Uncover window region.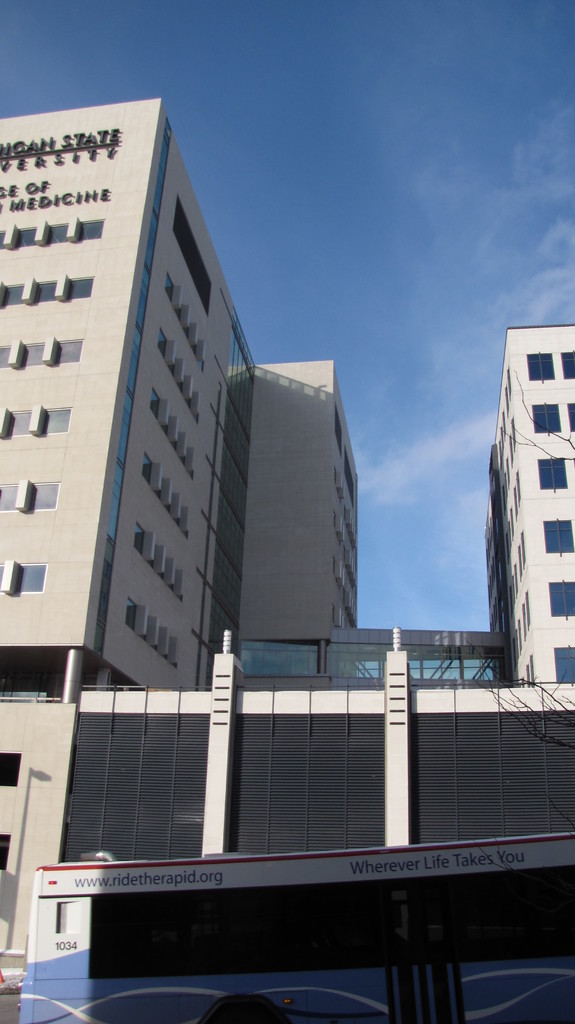
Uncovered: BBox(0, 748, 23, 792).
